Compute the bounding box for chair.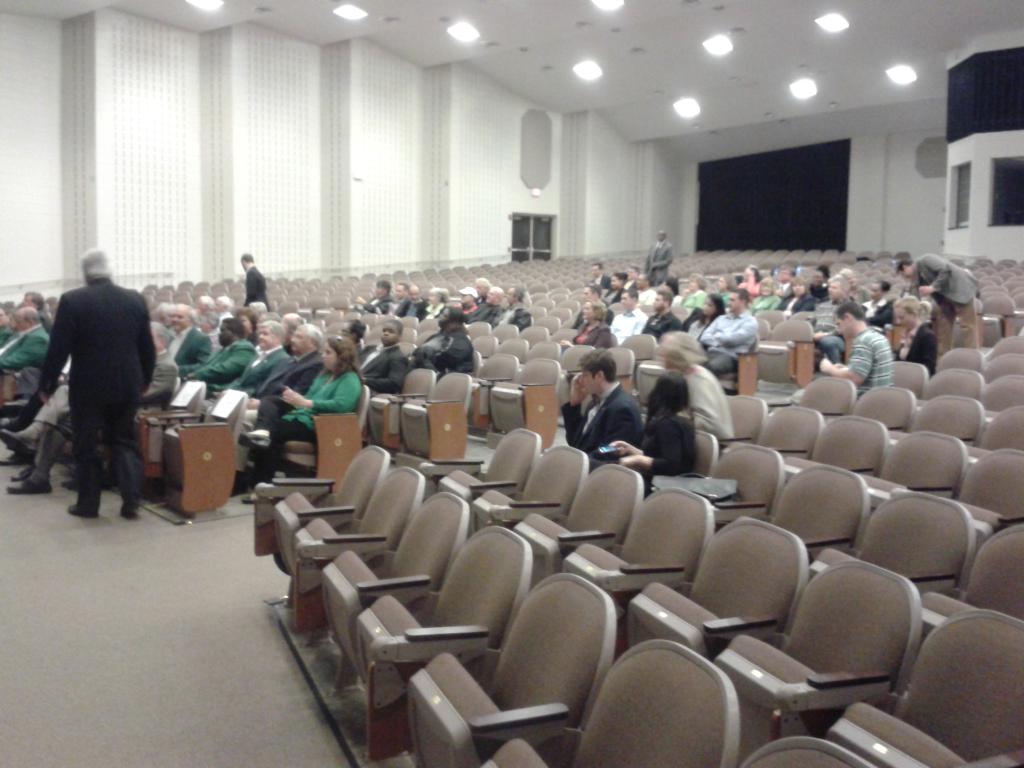
(953,447,1023,527).
